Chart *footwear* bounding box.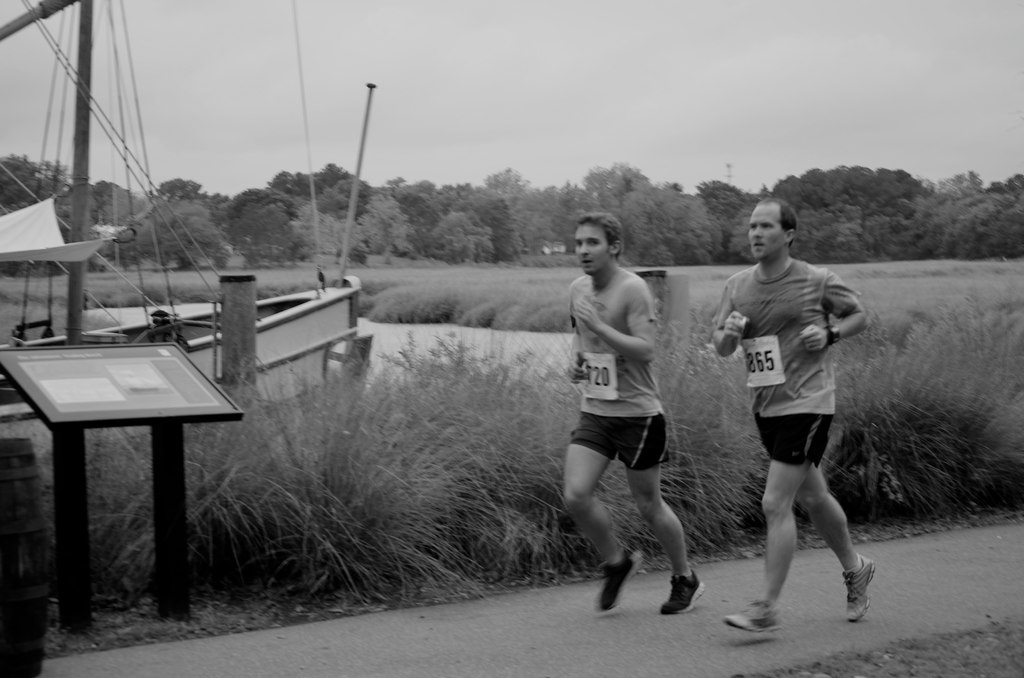
Charted: box=[722, 597, 782, 631].
